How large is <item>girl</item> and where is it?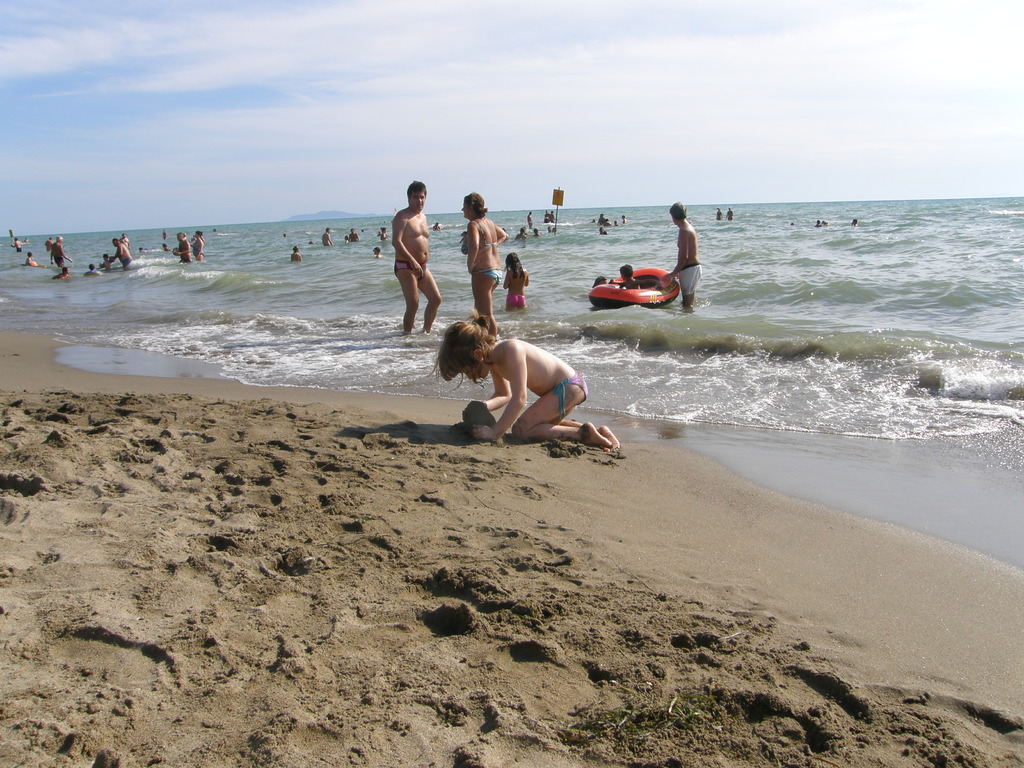
Bounding box: {"left": 459, "top": 188, "right": 504, "bottom": 336}.
